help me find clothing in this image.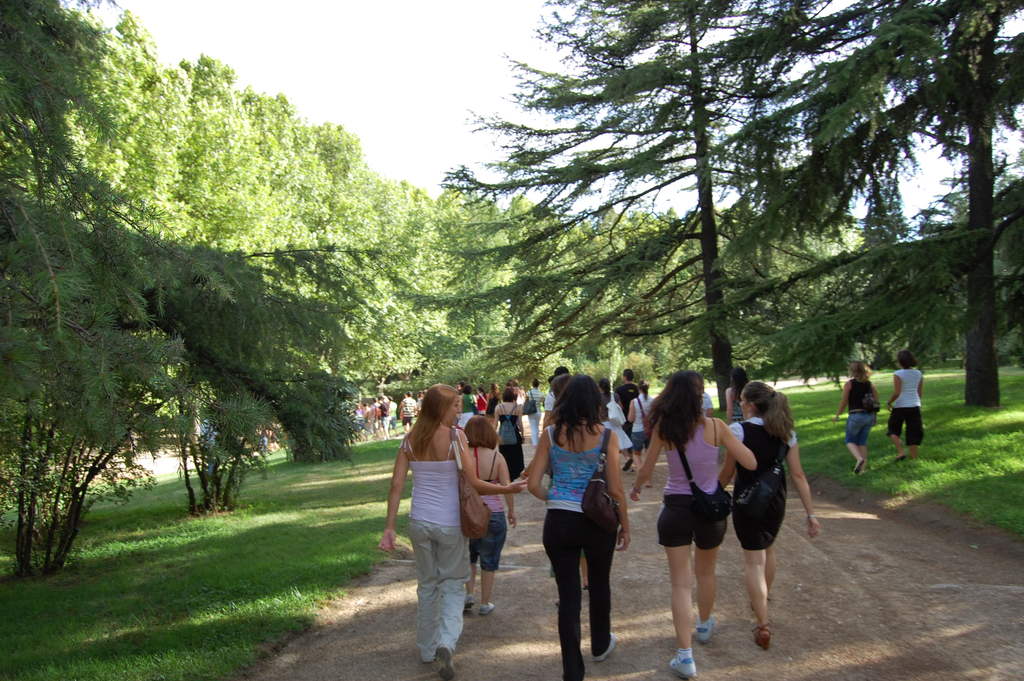
Found it: BBox(657, 417, 725, 548).
